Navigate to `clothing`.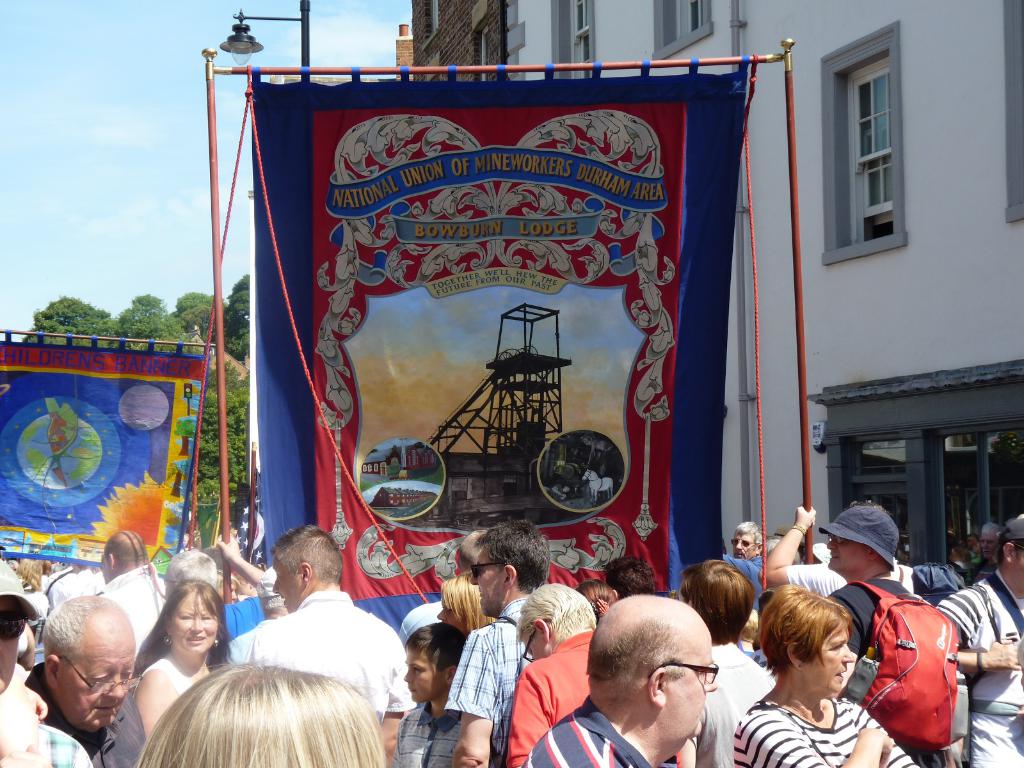
Navigation target: [397,699,463,767].
